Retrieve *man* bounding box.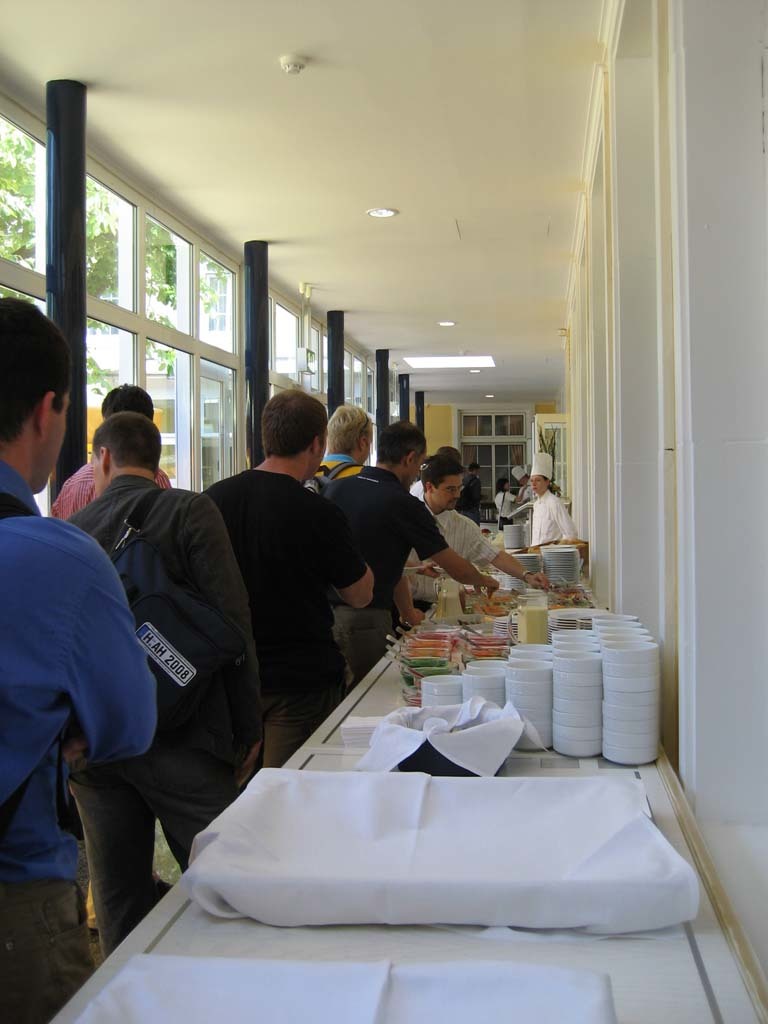
Bounding box: (x1=54, y1=384, x2=177, y2=524).
